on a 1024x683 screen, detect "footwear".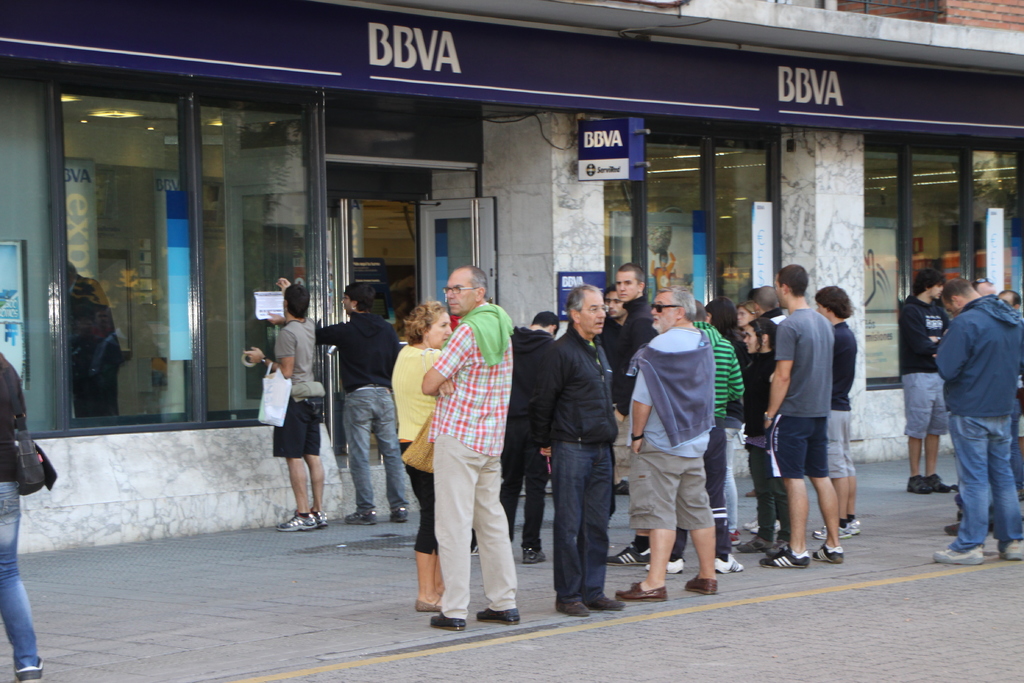
671/557/683/574.
